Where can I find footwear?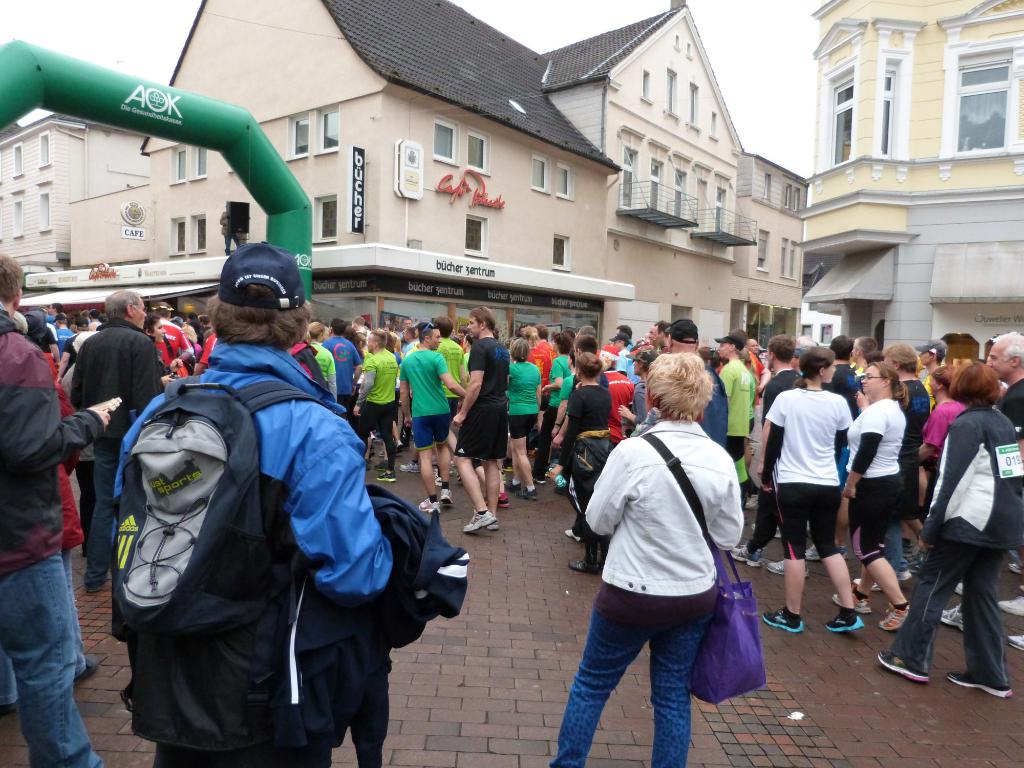
You can find it at locate(831, 591, 872, 613).
